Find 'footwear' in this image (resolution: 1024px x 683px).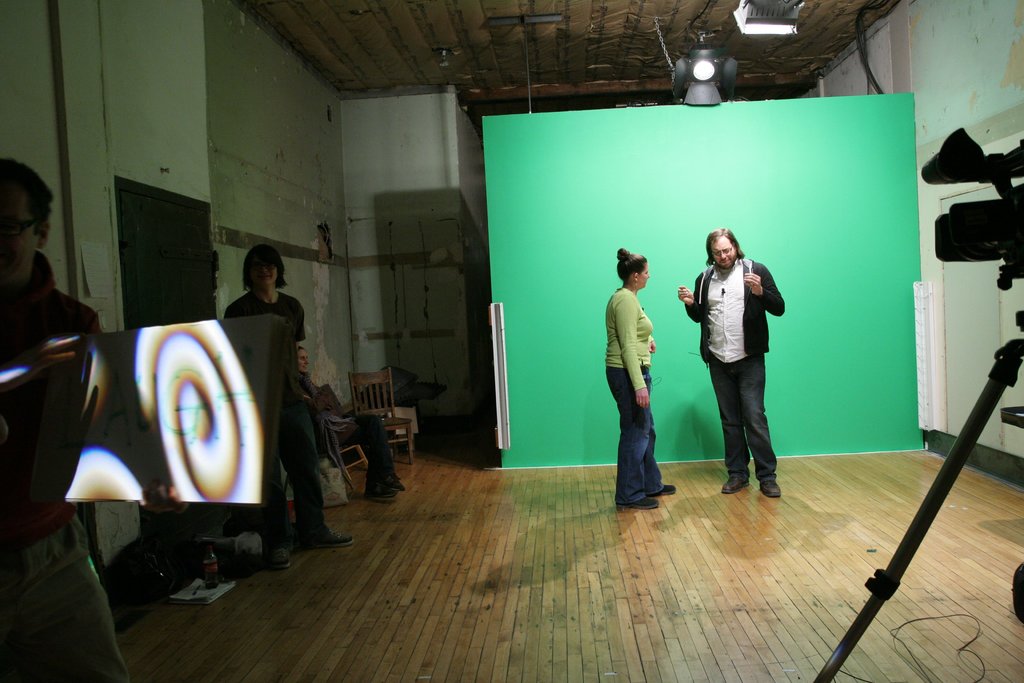
296:527:354:551.
